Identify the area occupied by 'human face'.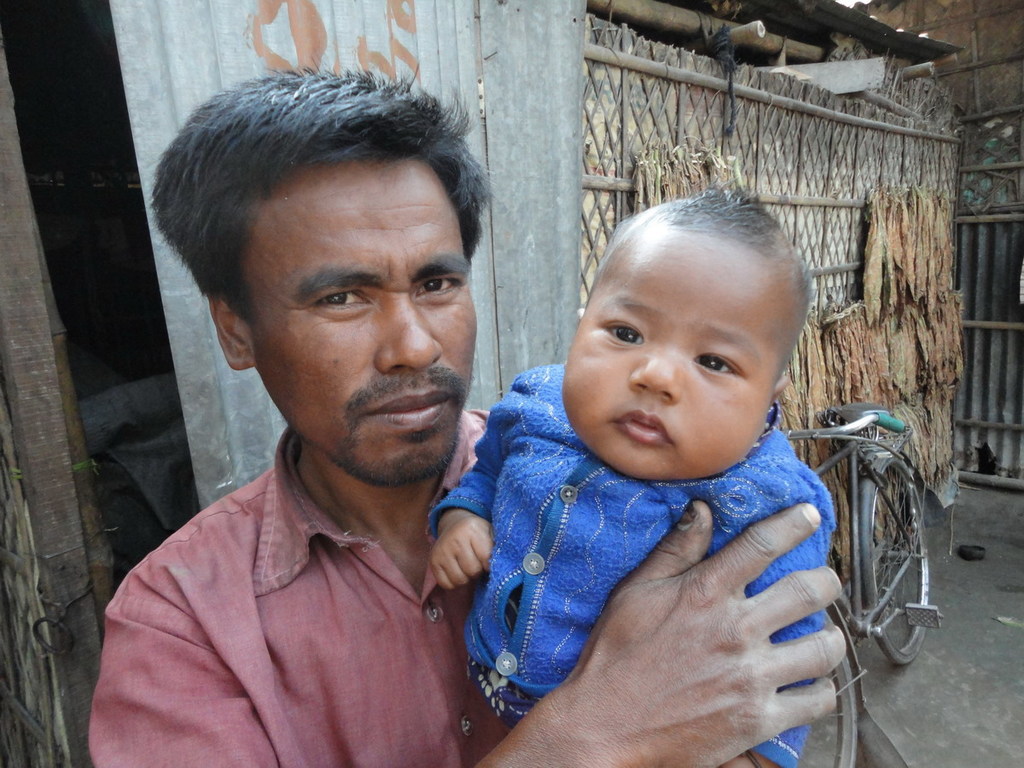
Area: 243 157 484 492.
